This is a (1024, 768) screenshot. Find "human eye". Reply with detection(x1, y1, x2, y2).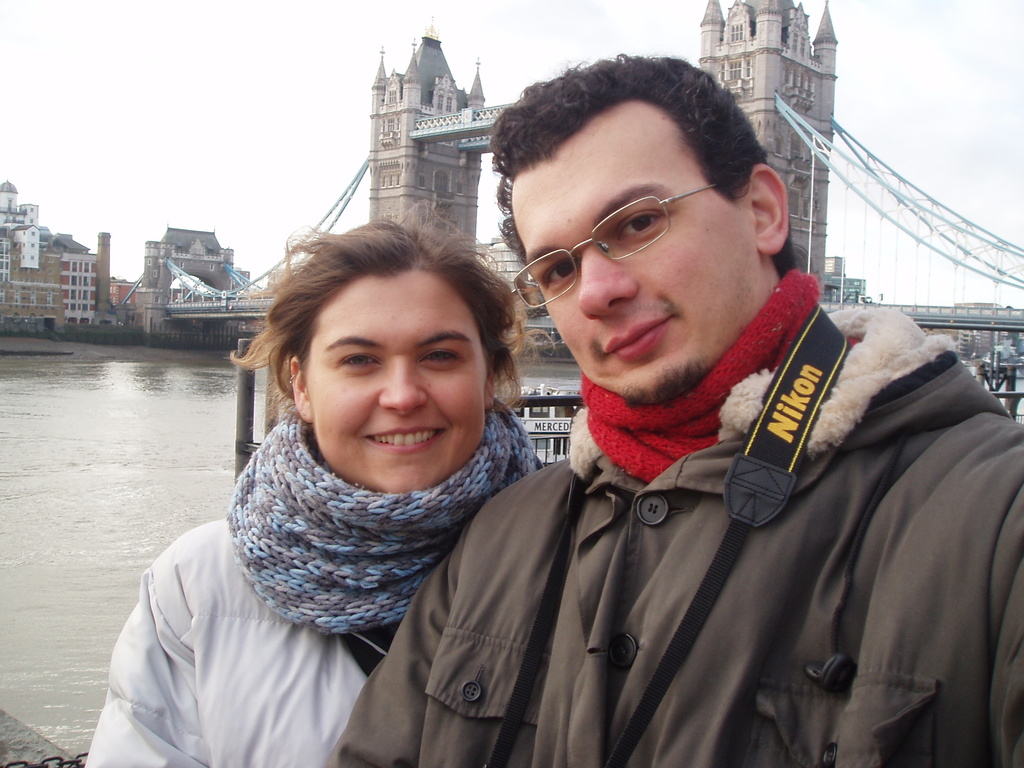
detection(418, 348, 467, 365).
